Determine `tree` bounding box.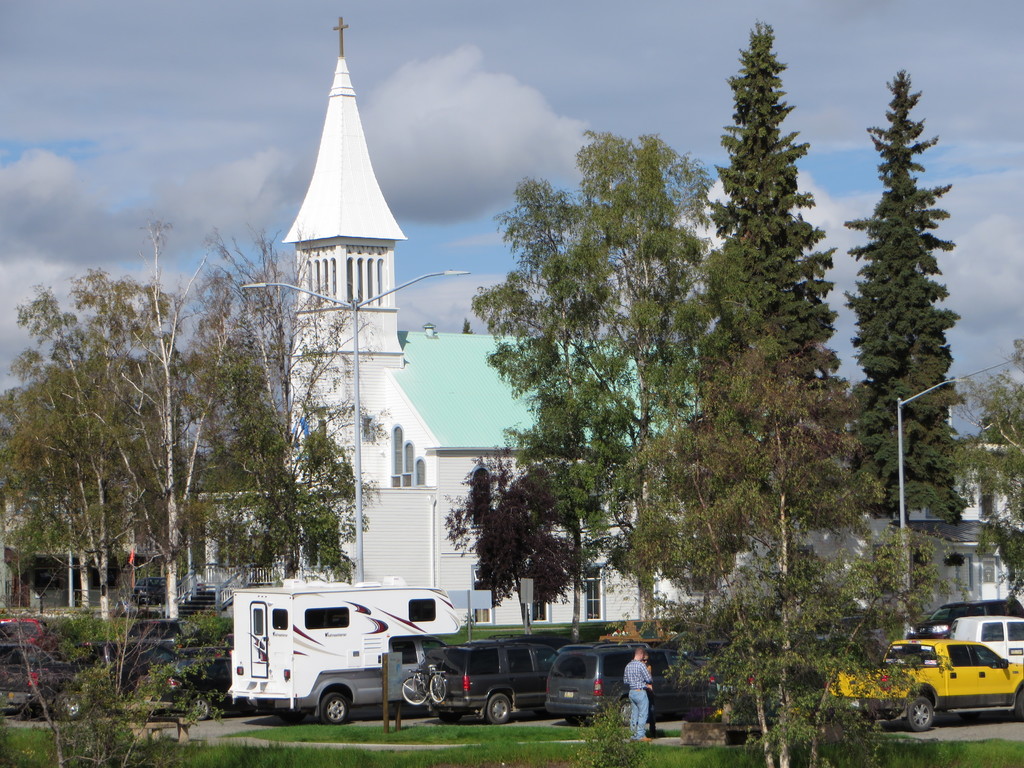
Determined: rect(472, 122, 741, 623).
